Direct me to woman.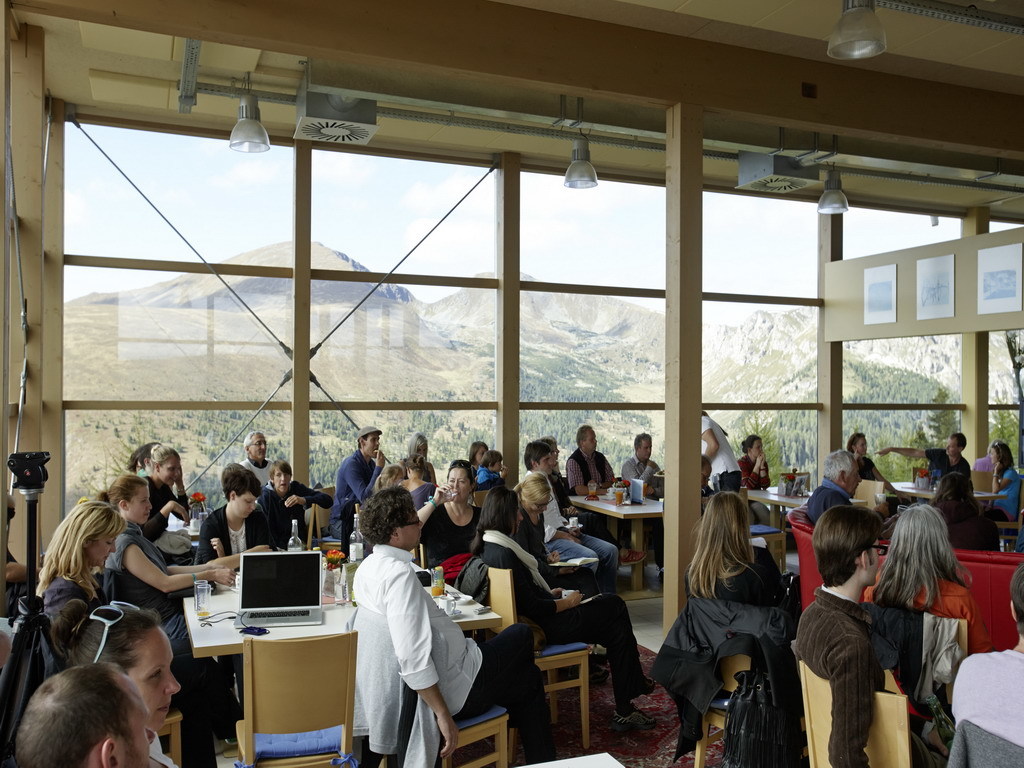
Direction: bbox=[864, 505, 994, 653].
